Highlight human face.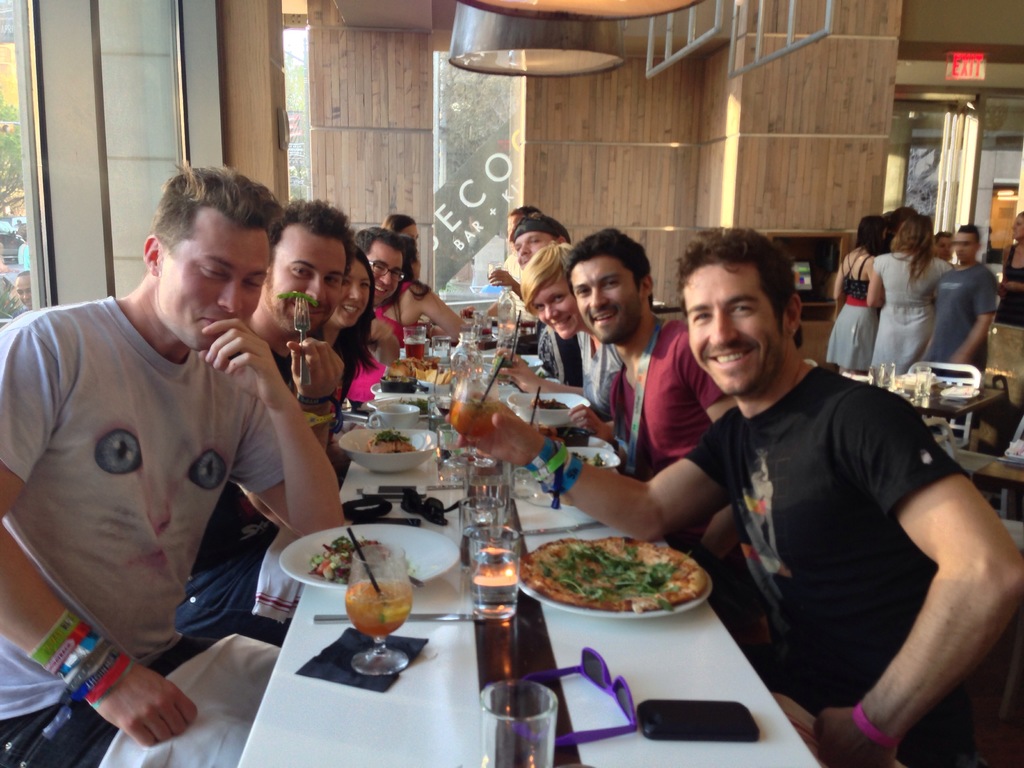
Highlighted region: 515,232,562,265.
